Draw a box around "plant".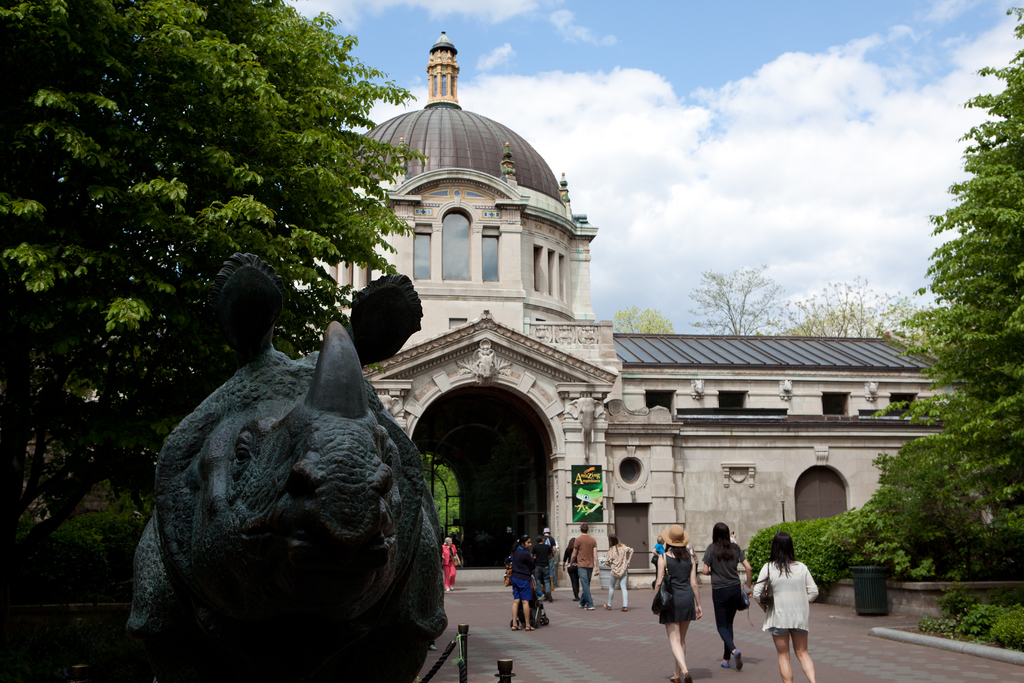
box(0, 516, 107, 628).
